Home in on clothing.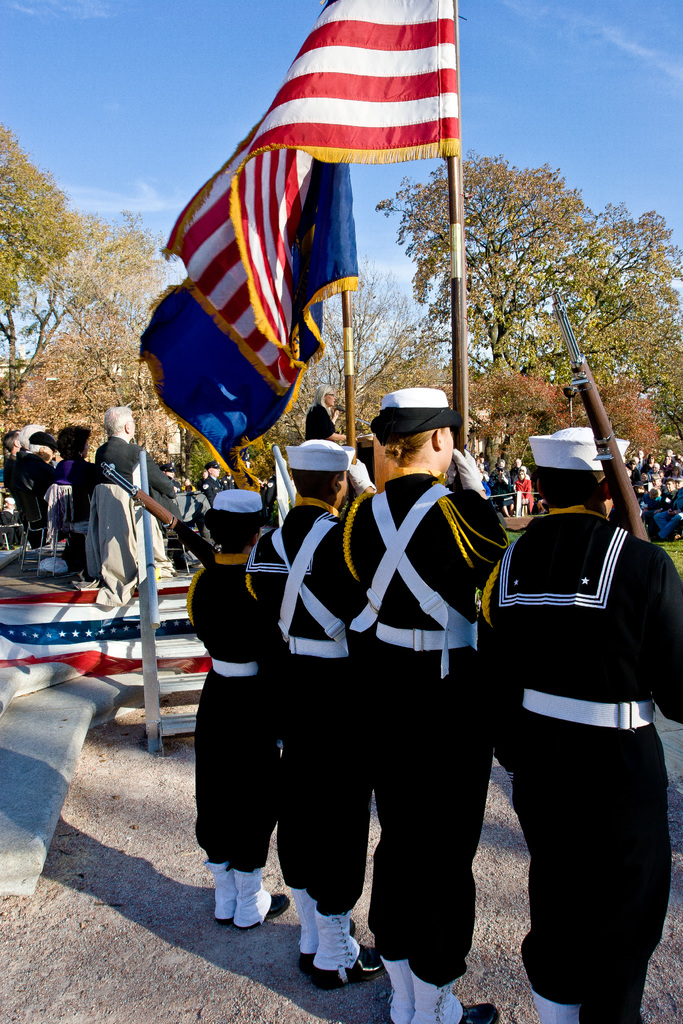
Homed in at BBox(338, 473, 508, 986).
